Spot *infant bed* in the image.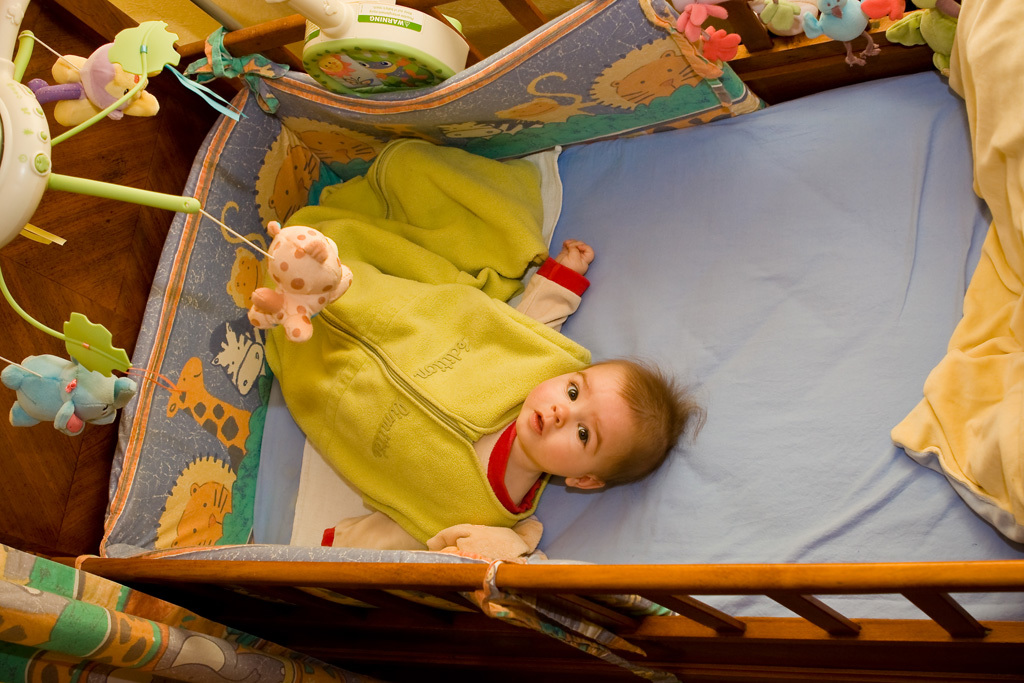
*infant bed* found at {"x1": 0, "y1": 0, "x2": 1023, "y2": 682}.
